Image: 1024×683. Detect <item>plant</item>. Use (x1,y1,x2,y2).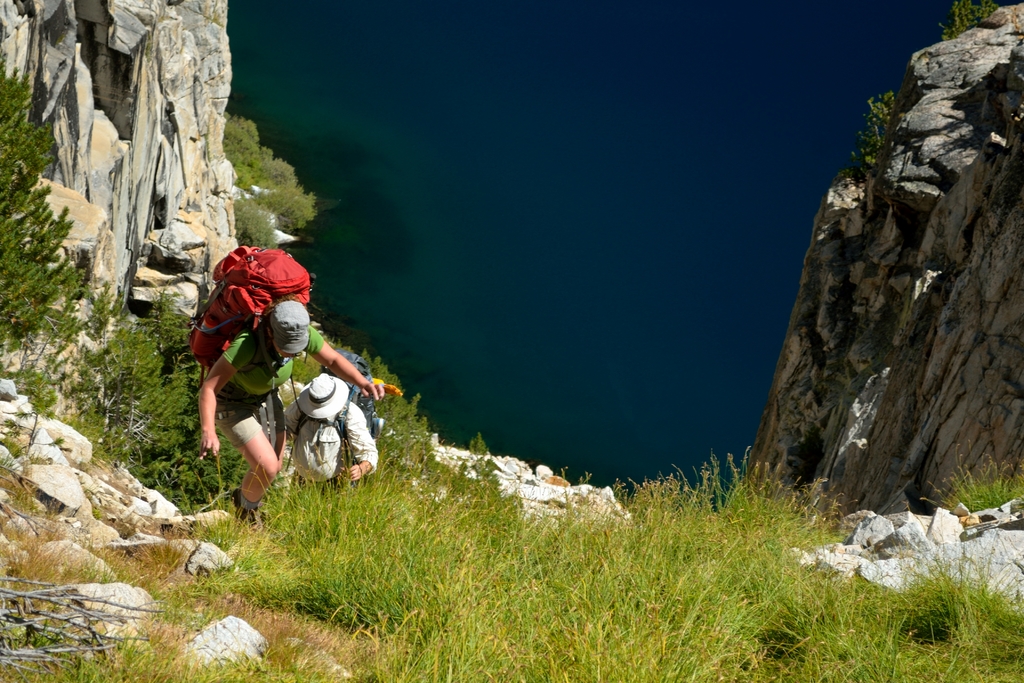
(858,577,908,682).
